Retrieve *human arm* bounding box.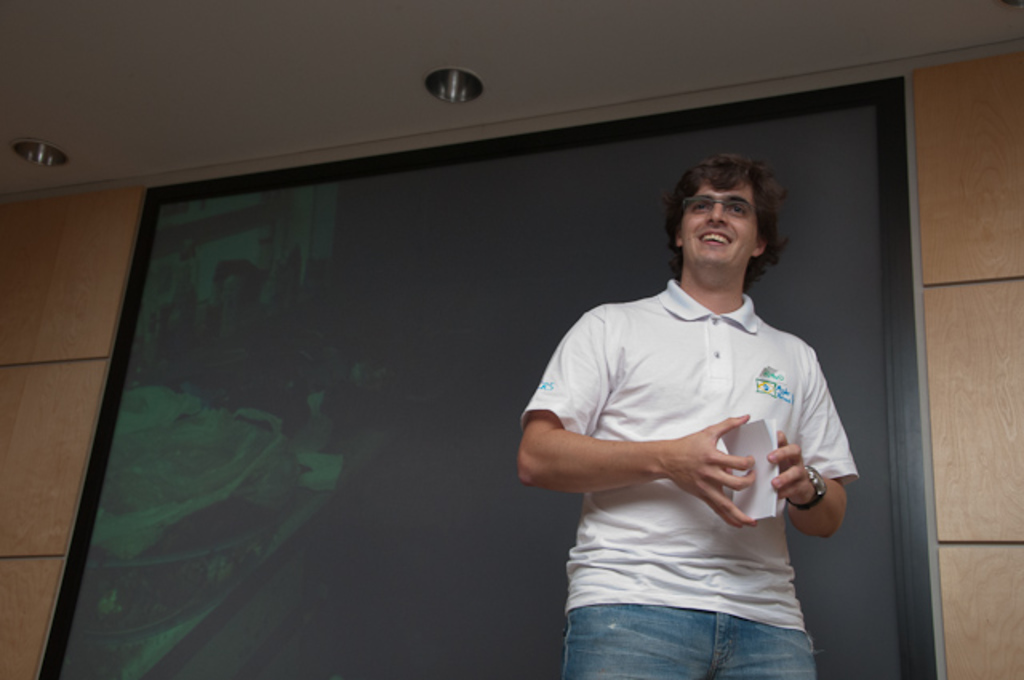
Bounding box: [left=757, top=410, right=859, bottom=570].
